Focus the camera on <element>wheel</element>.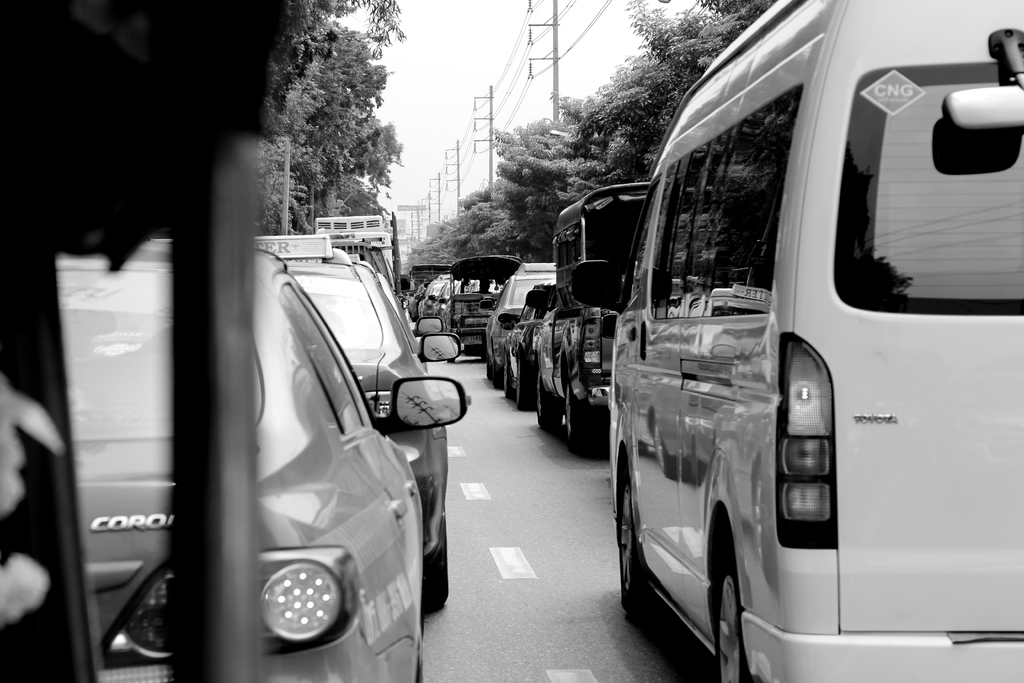
Focus region: {"left": 712, "top": 527, "right": 753, "bottom": 682}.
